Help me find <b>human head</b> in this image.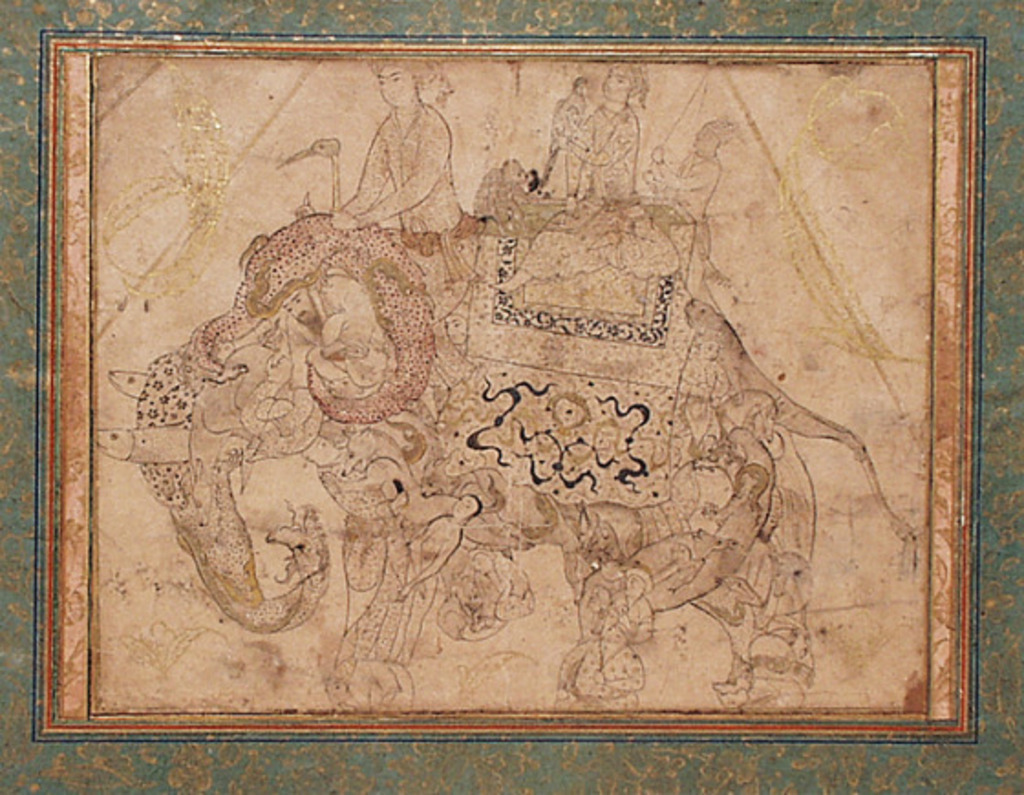
Found it: 278 283 318 316.
